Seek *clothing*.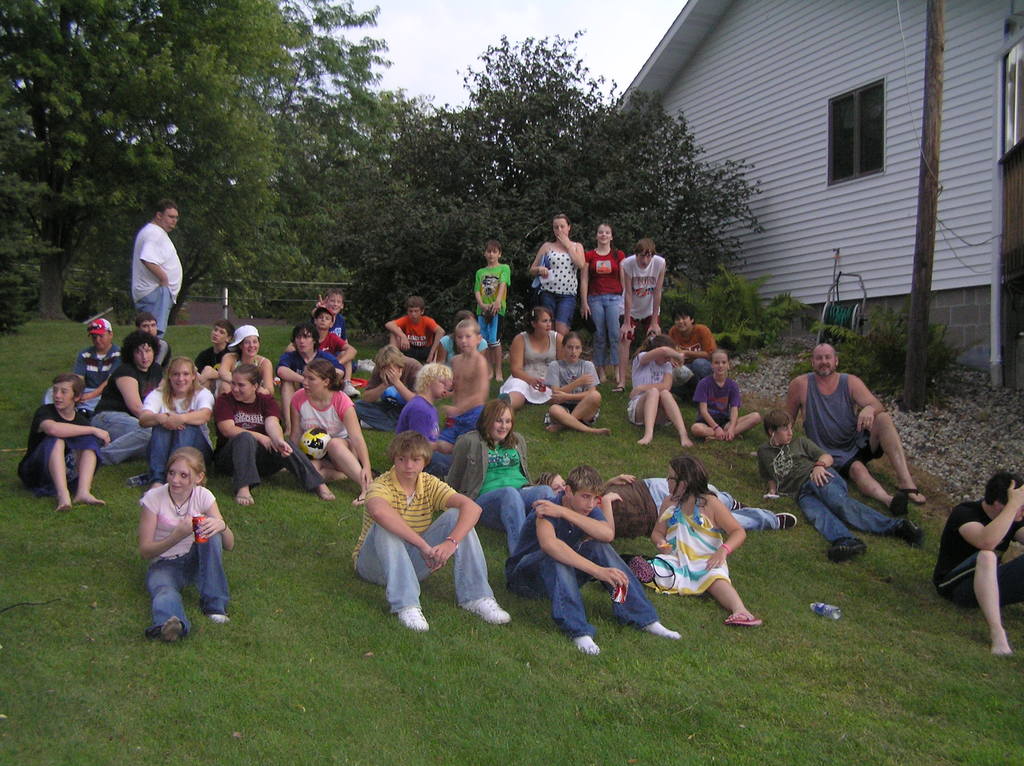
[left=543, top=356, right=602, bottom=427].
